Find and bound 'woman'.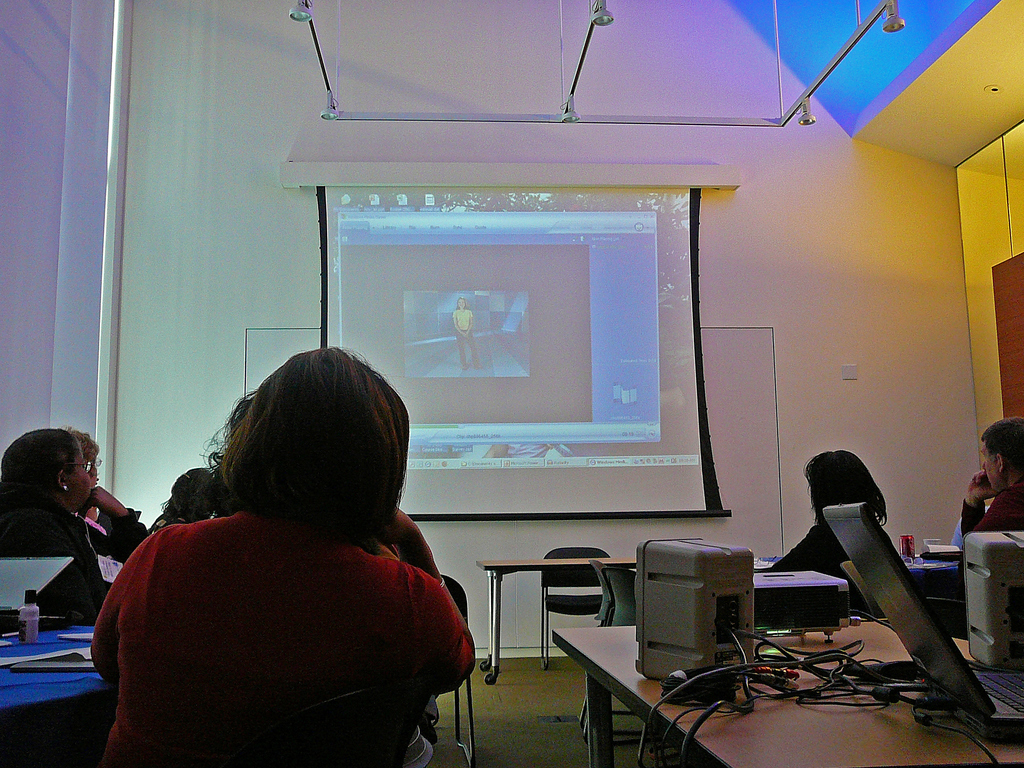
Bound: crop(755, 447, 910, 621).
